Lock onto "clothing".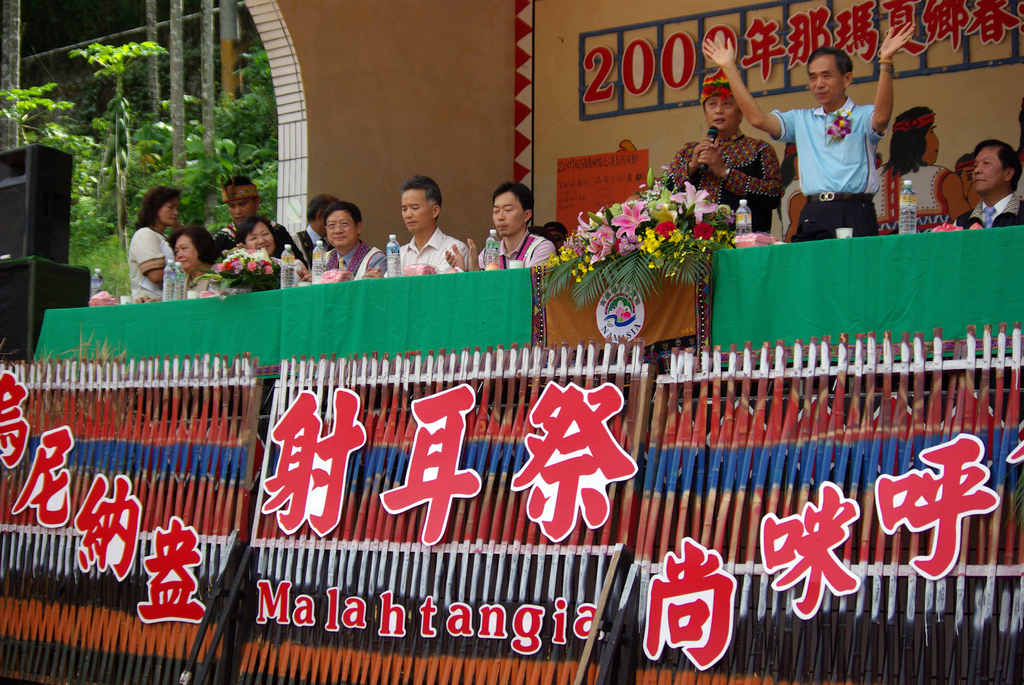
Locked: bbox(670, 114, 783, 249).
